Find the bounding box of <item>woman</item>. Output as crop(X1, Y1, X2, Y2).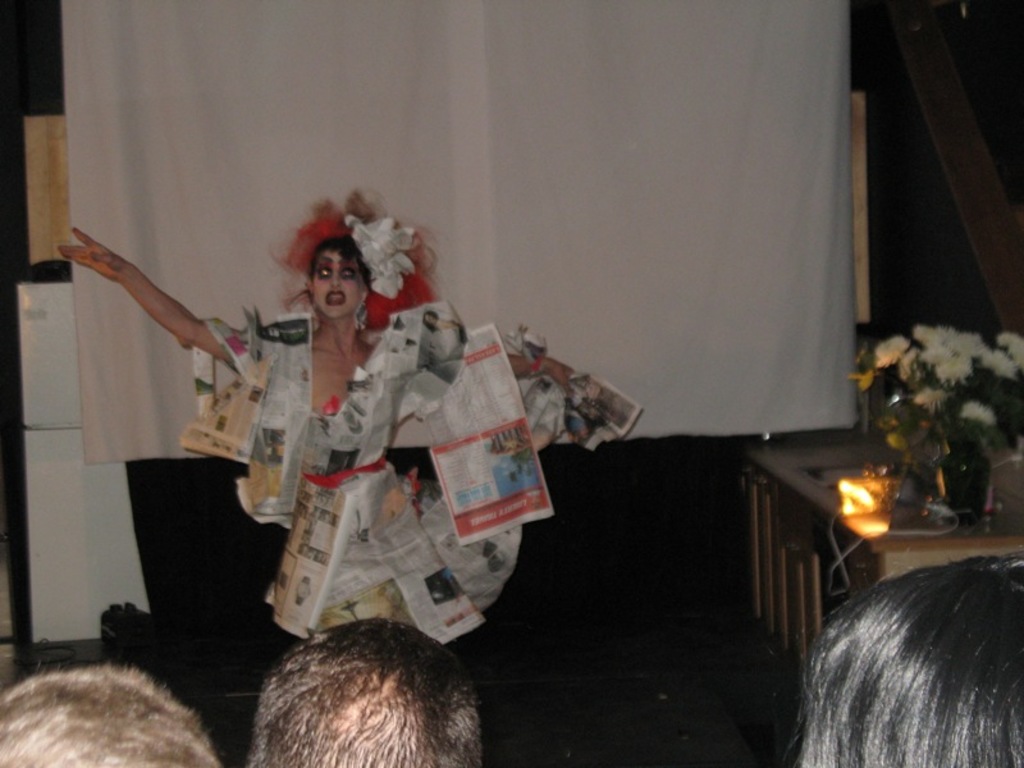
crop(755, 518, 1023, 765).
